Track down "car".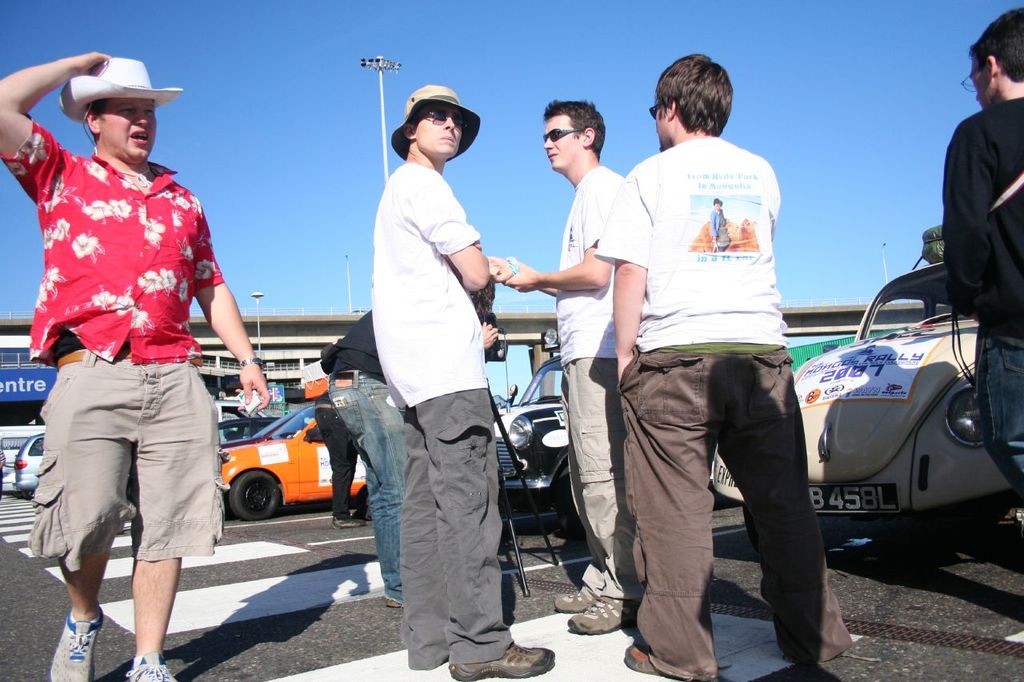
Tracked to left=224, top=406, right=366, bottom=519.
